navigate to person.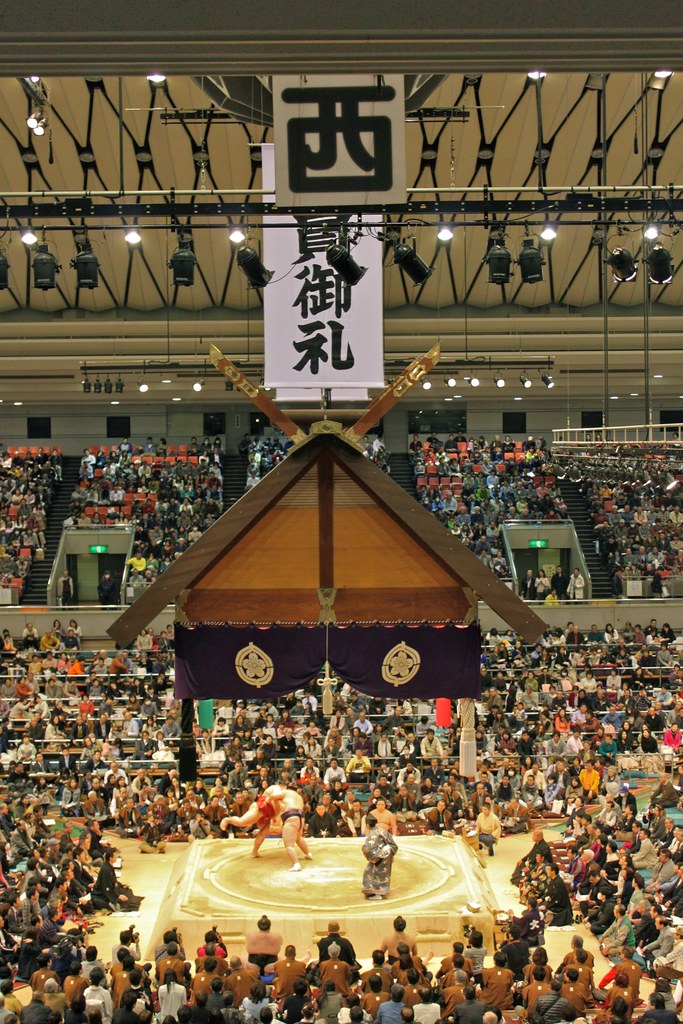
Navigation target: BBox(306, 948, 349, 994).
